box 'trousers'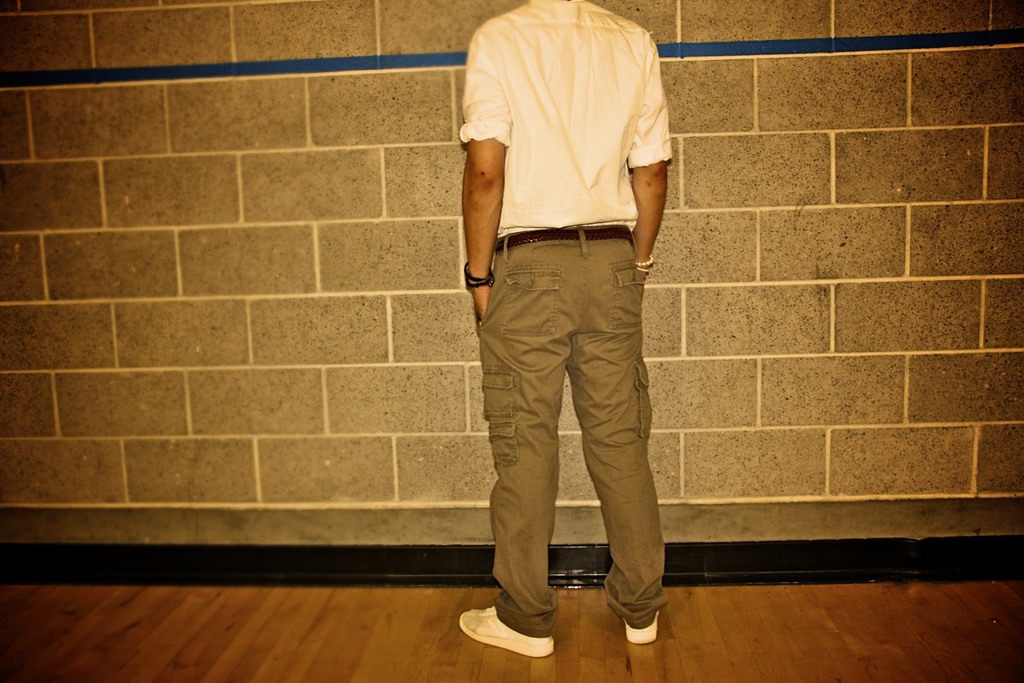
[474, 217, 667, 620]
